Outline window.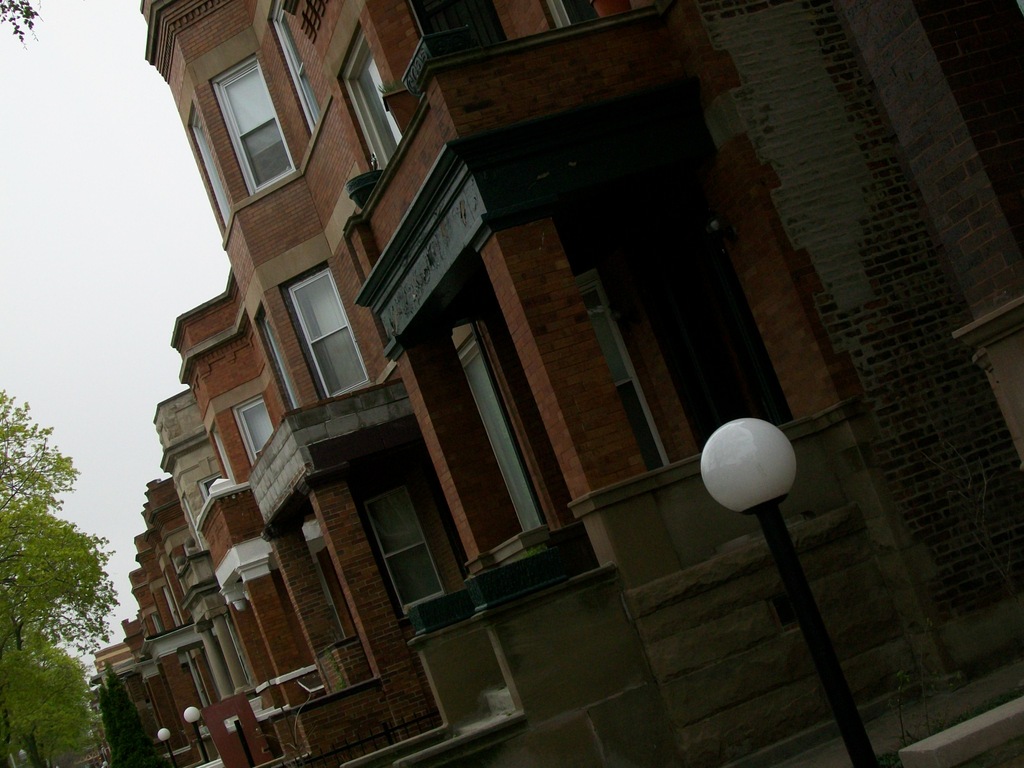
Outline: locate(273, 257, 378, 403).
